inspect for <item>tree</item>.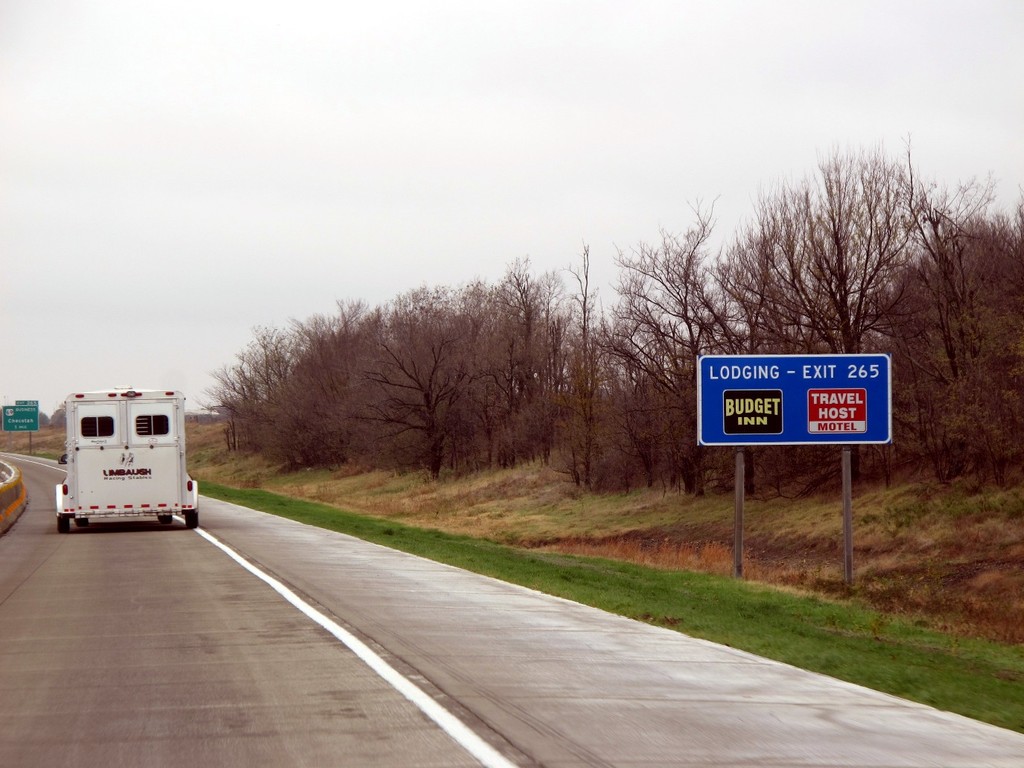
Inspection: 722:158:911:352.
